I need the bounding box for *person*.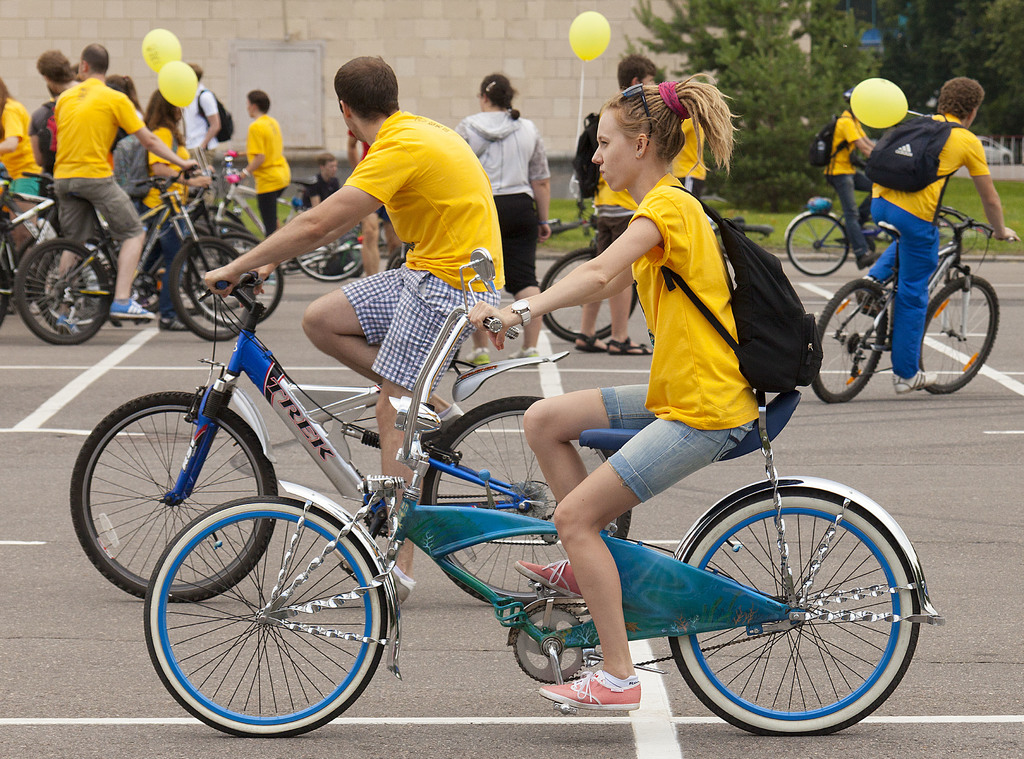
Here it is: [456,74,551,363].
